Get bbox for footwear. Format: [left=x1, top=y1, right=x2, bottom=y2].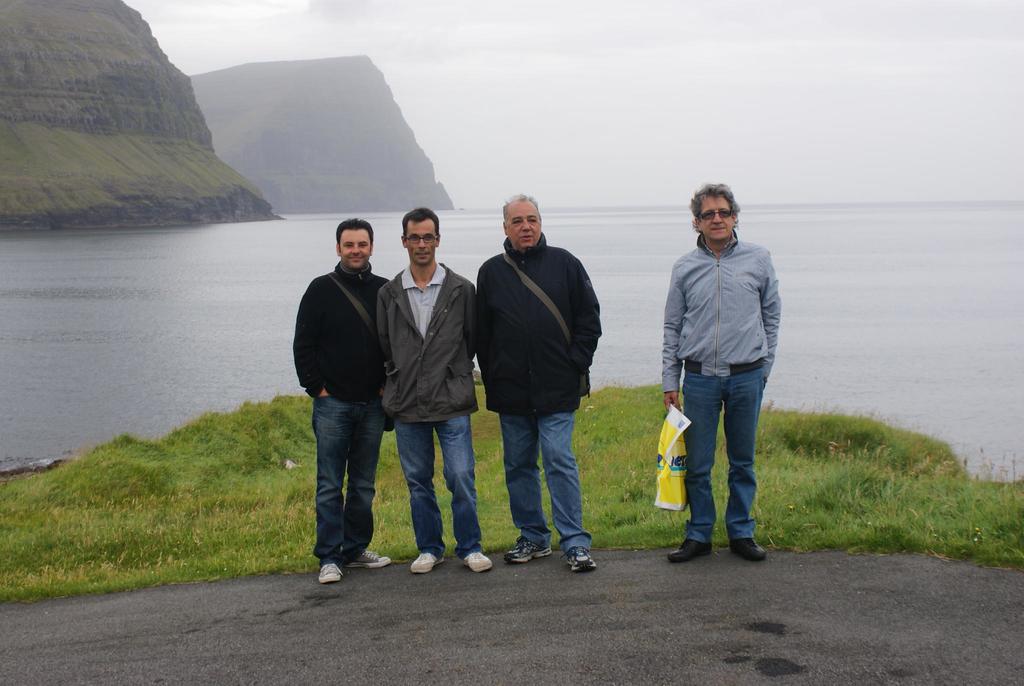
[left=564, top=553, right=596, bottom=573].
